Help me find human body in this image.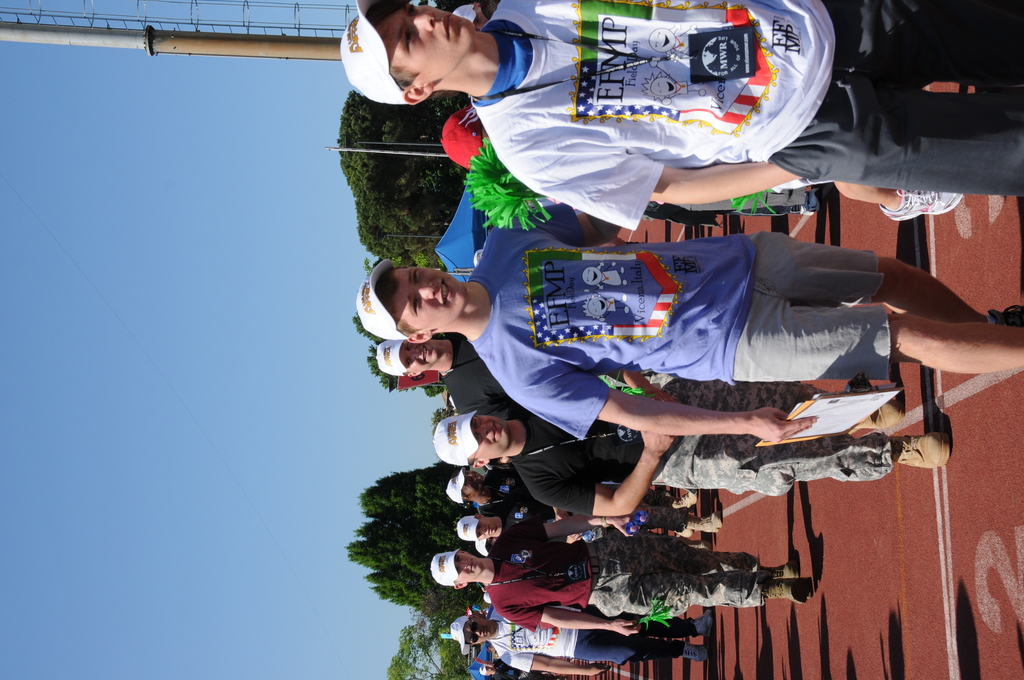
Found it: <region>511, 371, 948, 517</region>.
